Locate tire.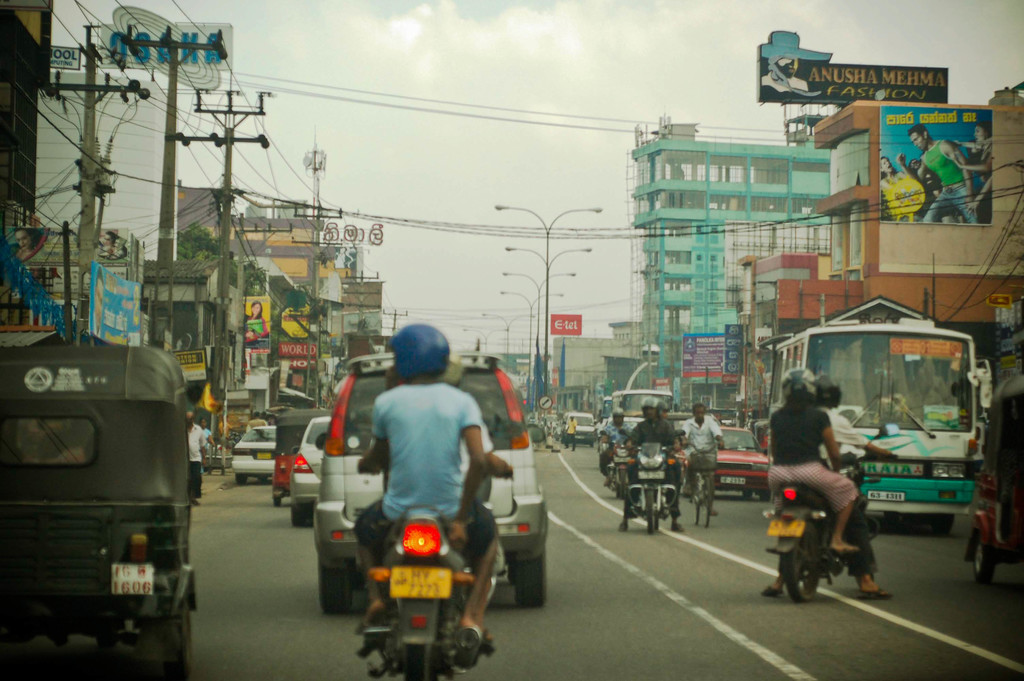
Bounding box: Rect(754, 486, 775, 502).
